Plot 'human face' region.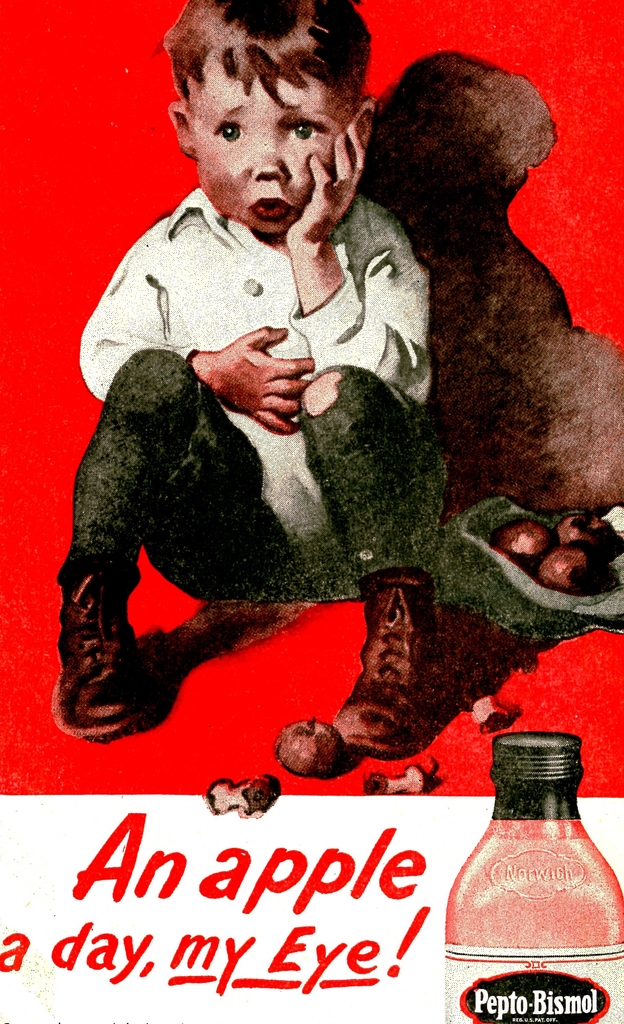
Plotted at region(191, 66, 349, 241).
